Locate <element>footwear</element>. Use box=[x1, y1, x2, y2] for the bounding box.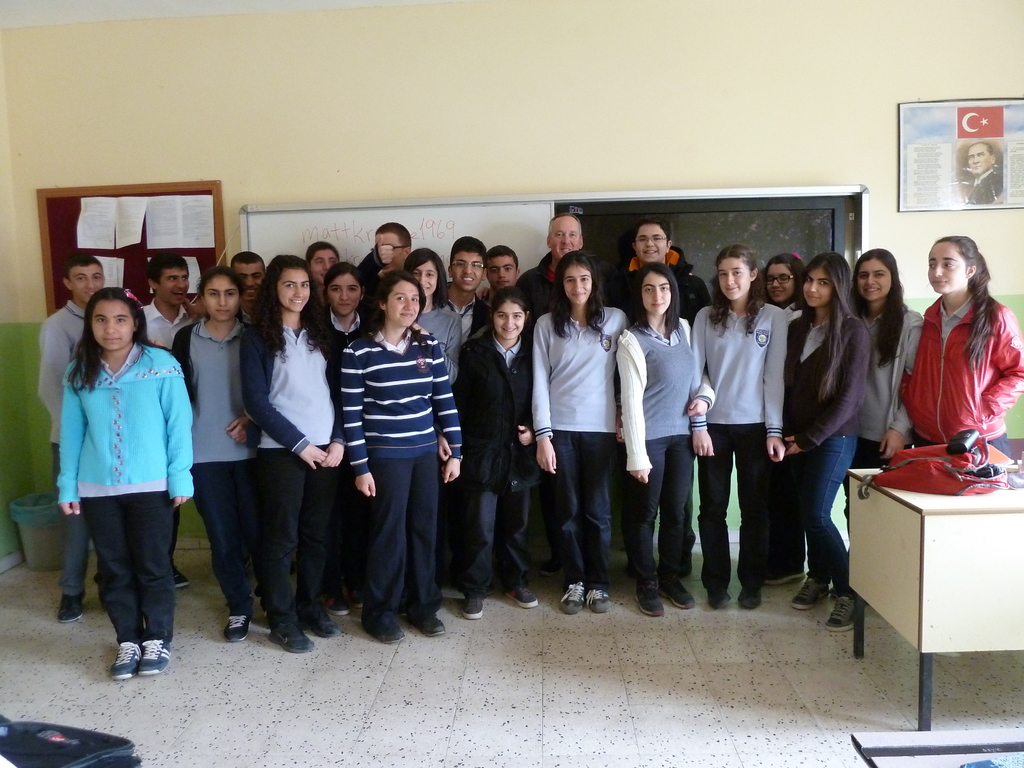
box=[111, 638, 144, 679].
